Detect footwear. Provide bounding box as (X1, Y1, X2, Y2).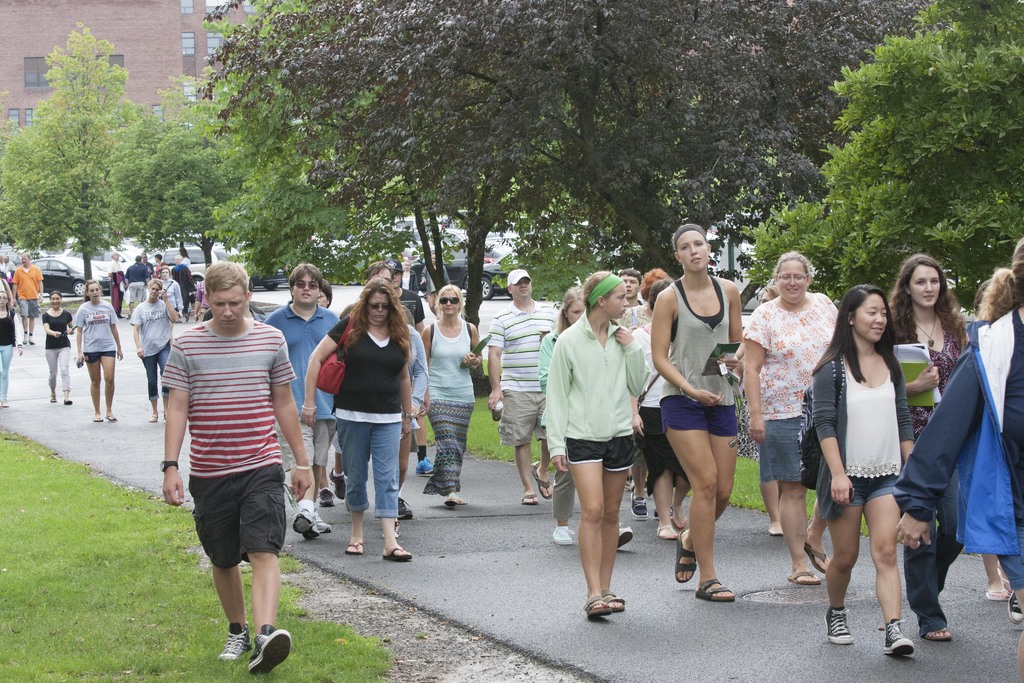
(316, 488, 337, 508).
